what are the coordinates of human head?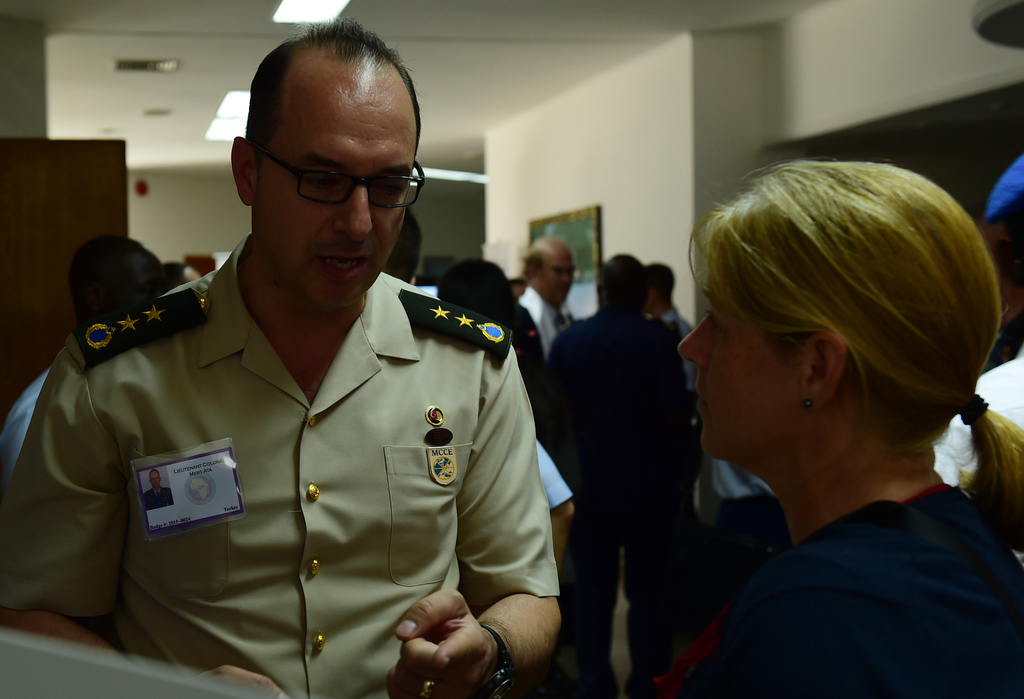
locate(687, 154, 991, 512).
